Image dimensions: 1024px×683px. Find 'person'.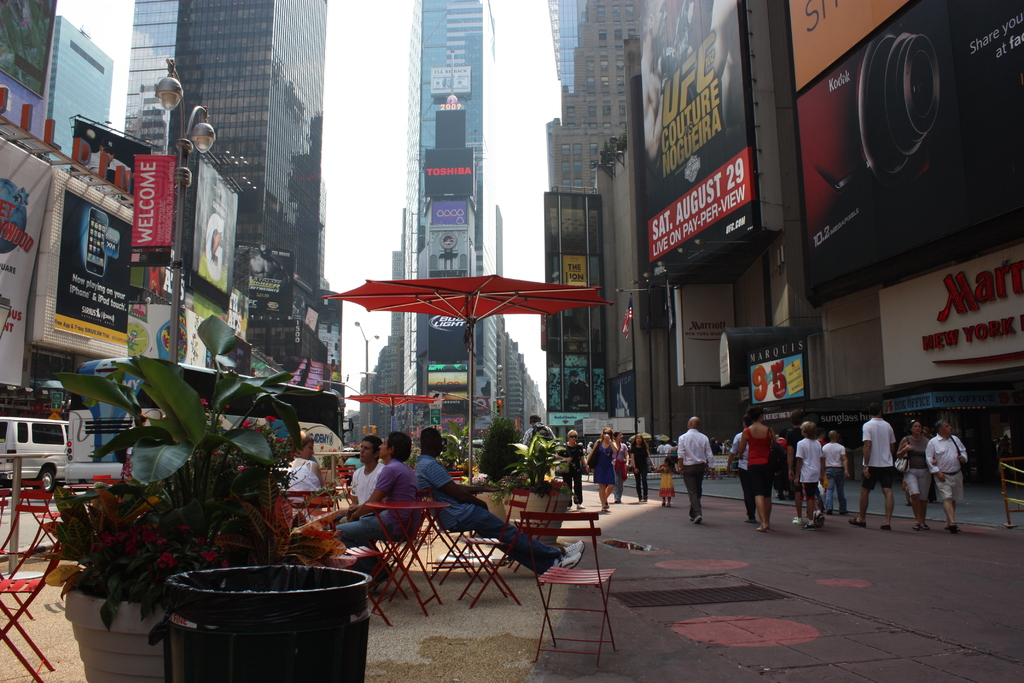
crop(901, 420, 931, 523).
